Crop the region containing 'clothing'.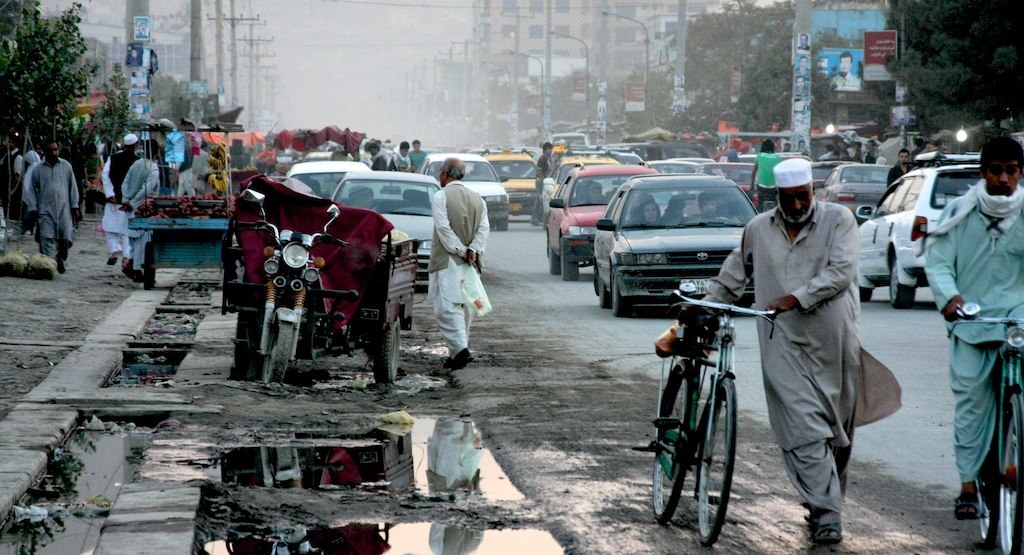
Crop region: bbox(682, 192, 884, 526).
